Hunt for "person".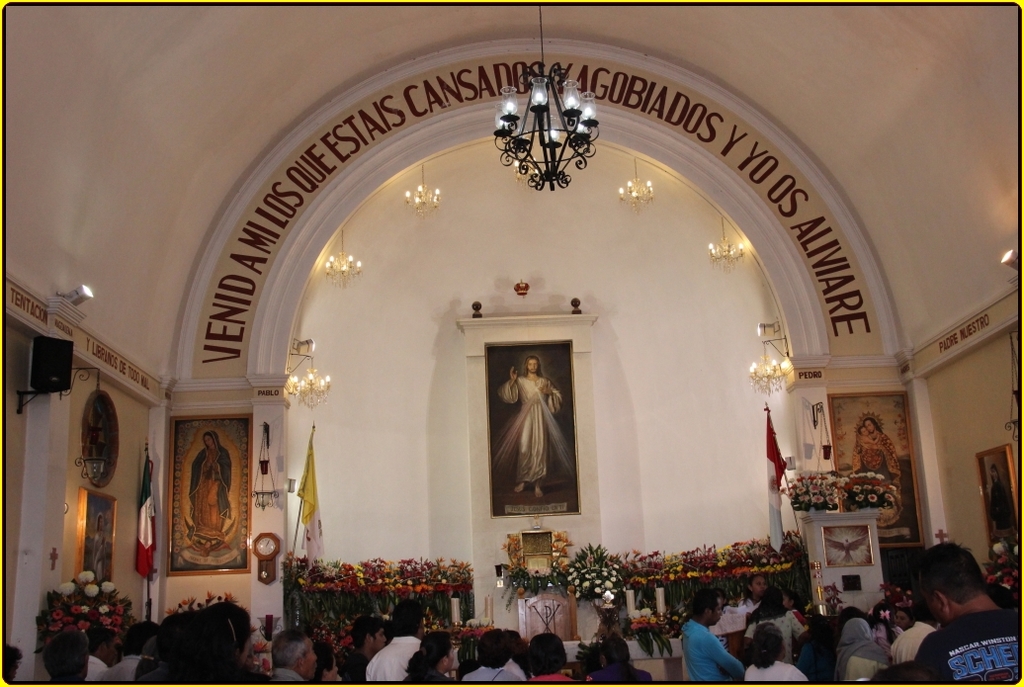
Hunted down at crop(987, 466, 1011, 536).
